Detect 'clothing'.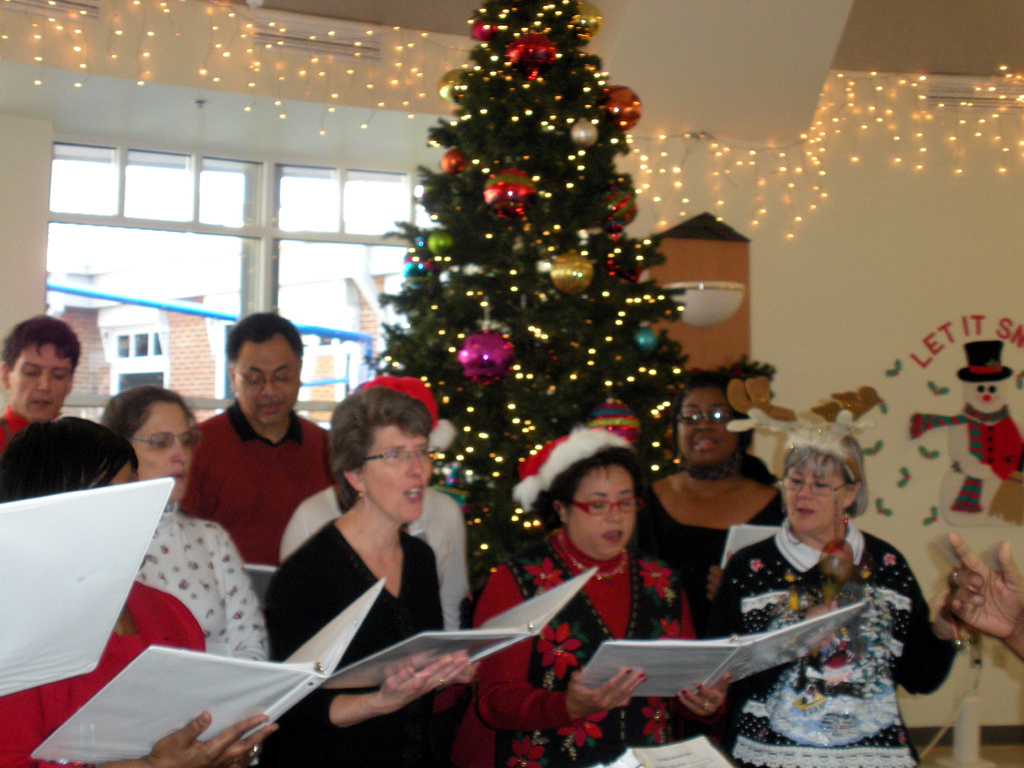
Detected at <box>127,504,271,663</box>.
